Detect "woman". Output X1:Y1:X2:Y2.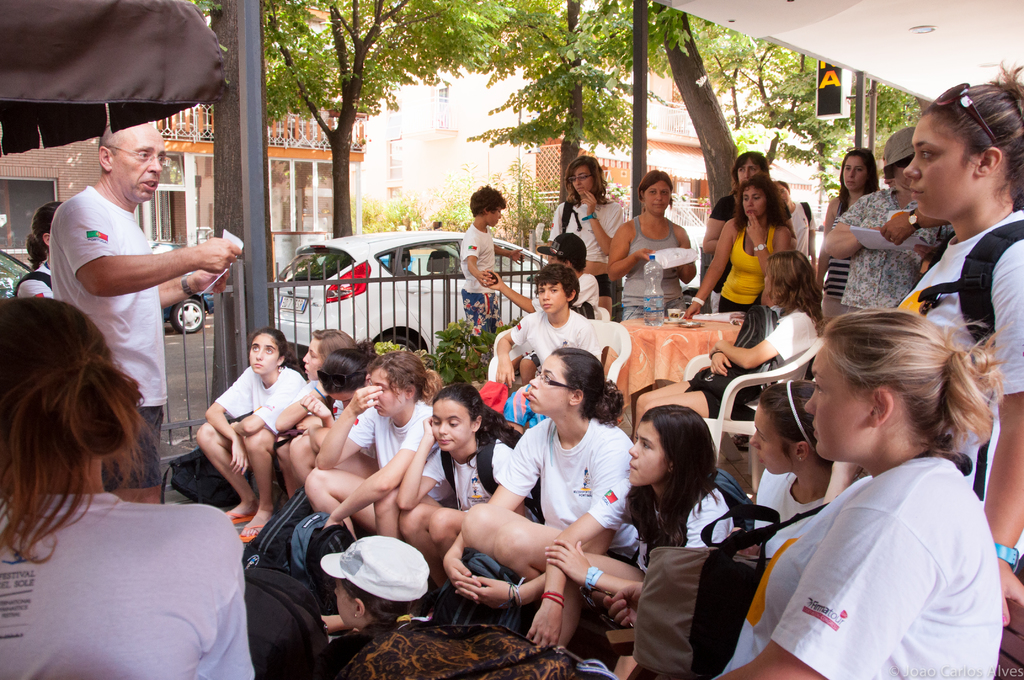
609:172:699:320.
